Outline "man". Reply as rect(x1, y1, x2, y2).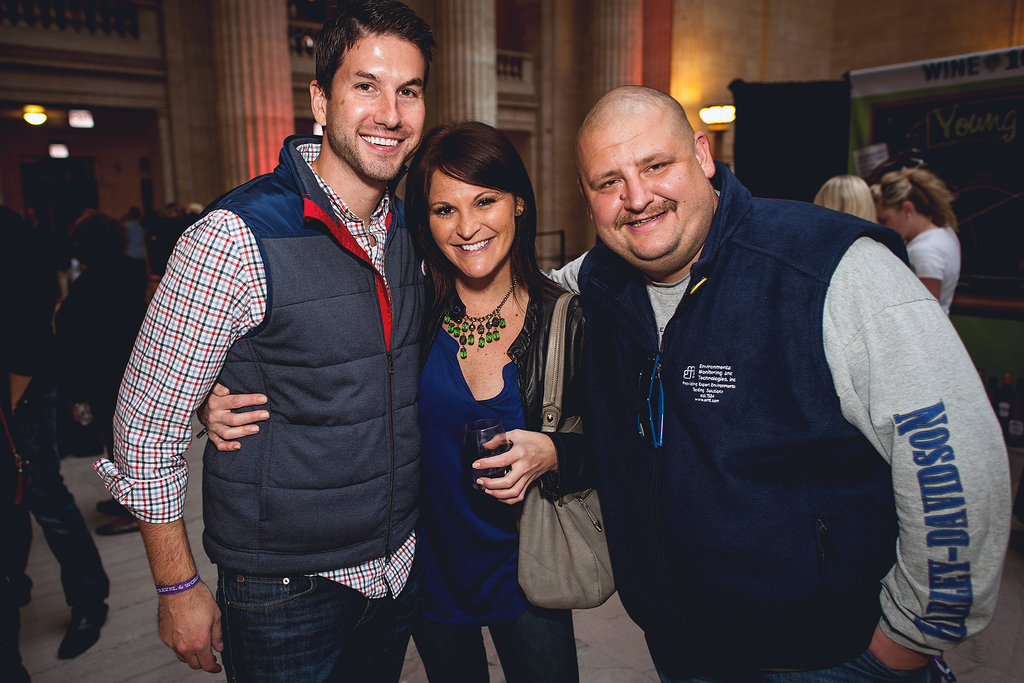
rect(94, 0, 446, 682).
